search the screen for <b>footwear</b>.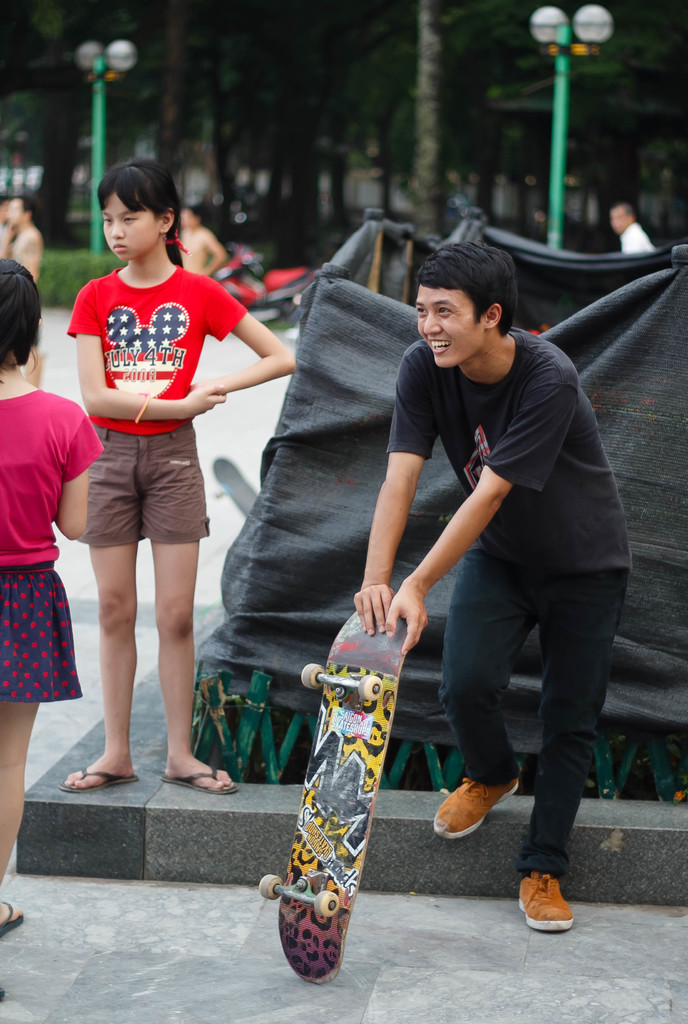
Found at {"left": 55, "top": 763, "right": 141, "bottom": 794}.
